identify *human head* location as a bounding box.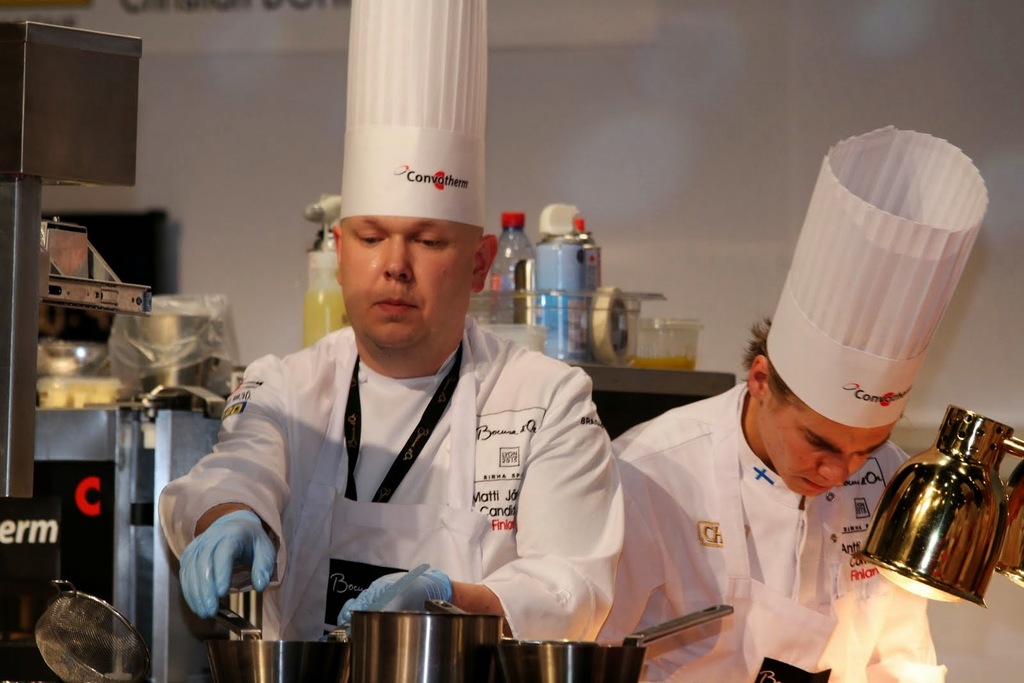
bbox=(746, 316, 899, 502).
